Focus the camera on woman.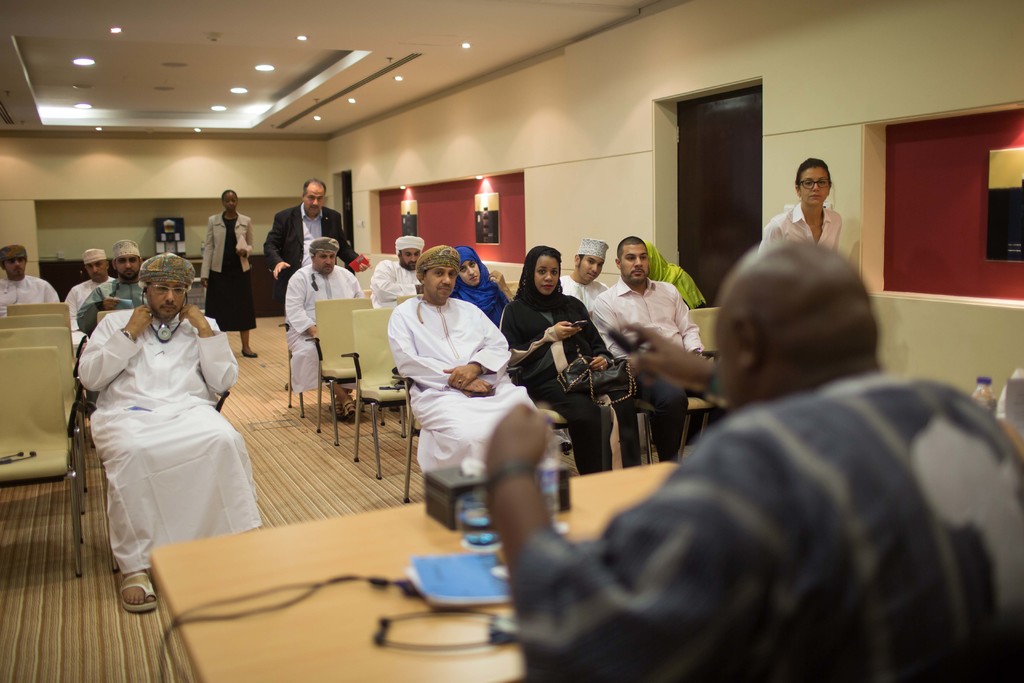
Focus region: [200,188,260,359].
